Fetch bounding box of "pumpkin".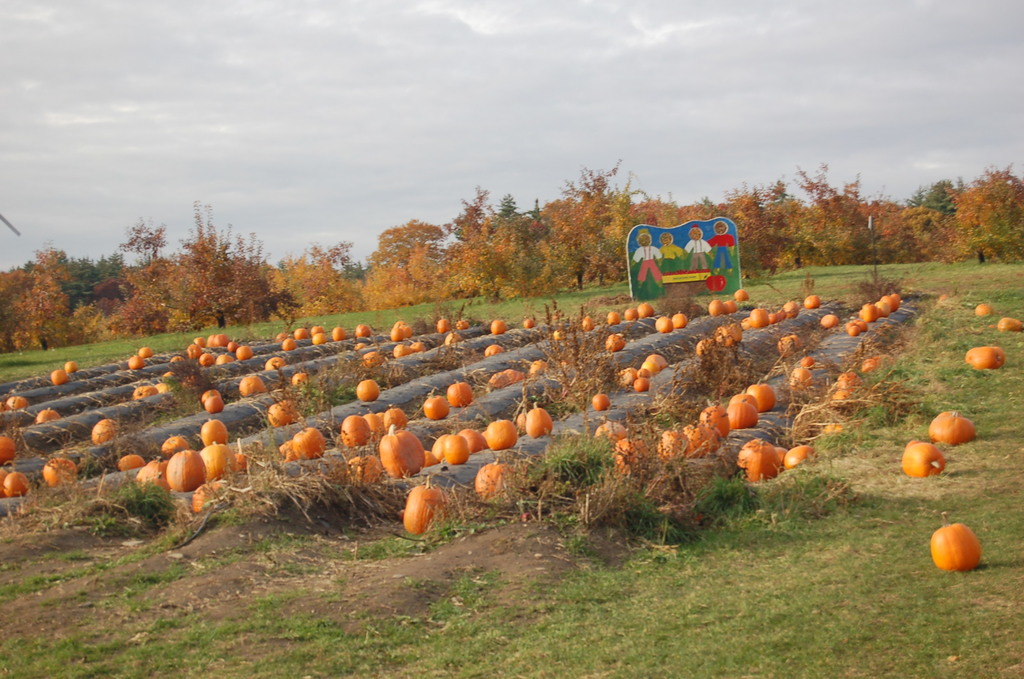
Bbox: (x1=294, y1=325, x2=314, y2=338).
